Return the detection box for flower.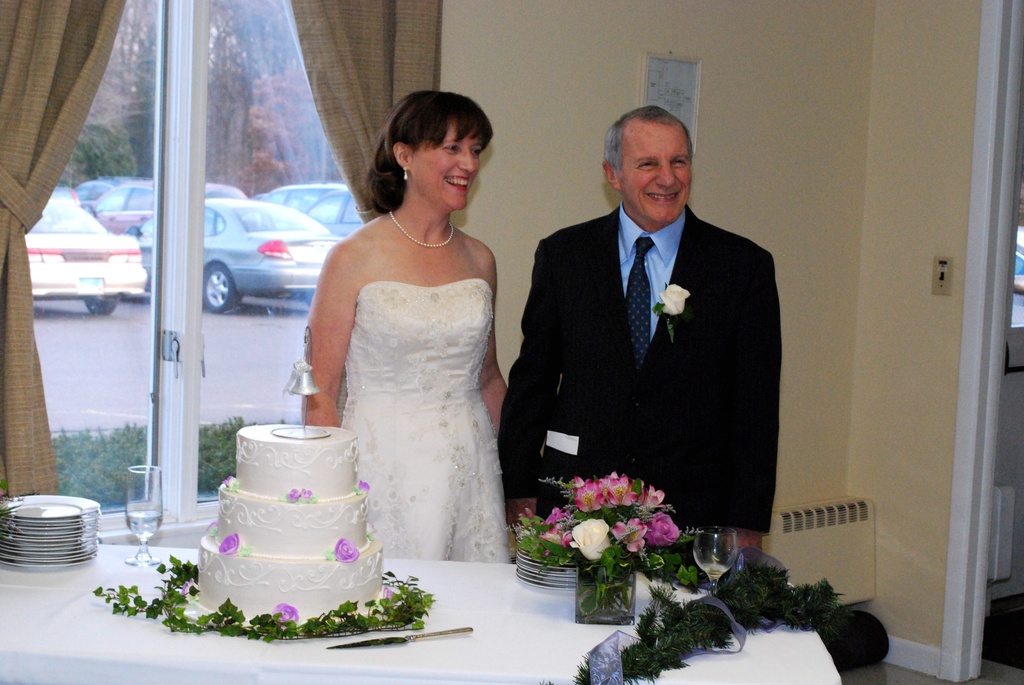
crop(649, 510, 679, 549).
